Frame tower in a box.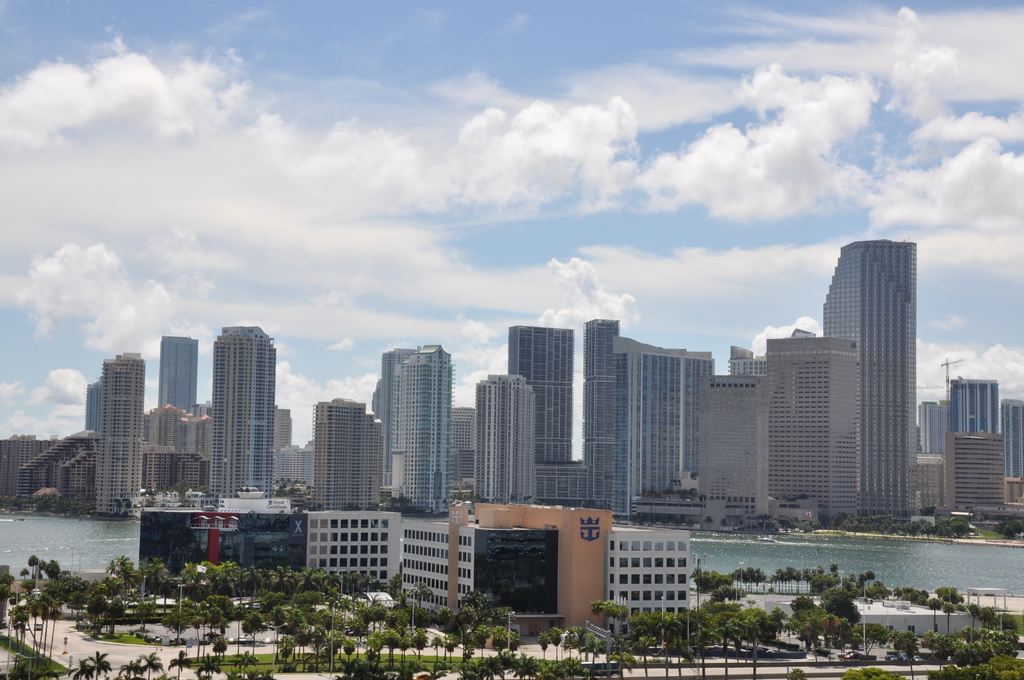
l=822, t=239, r=921, b=520.
